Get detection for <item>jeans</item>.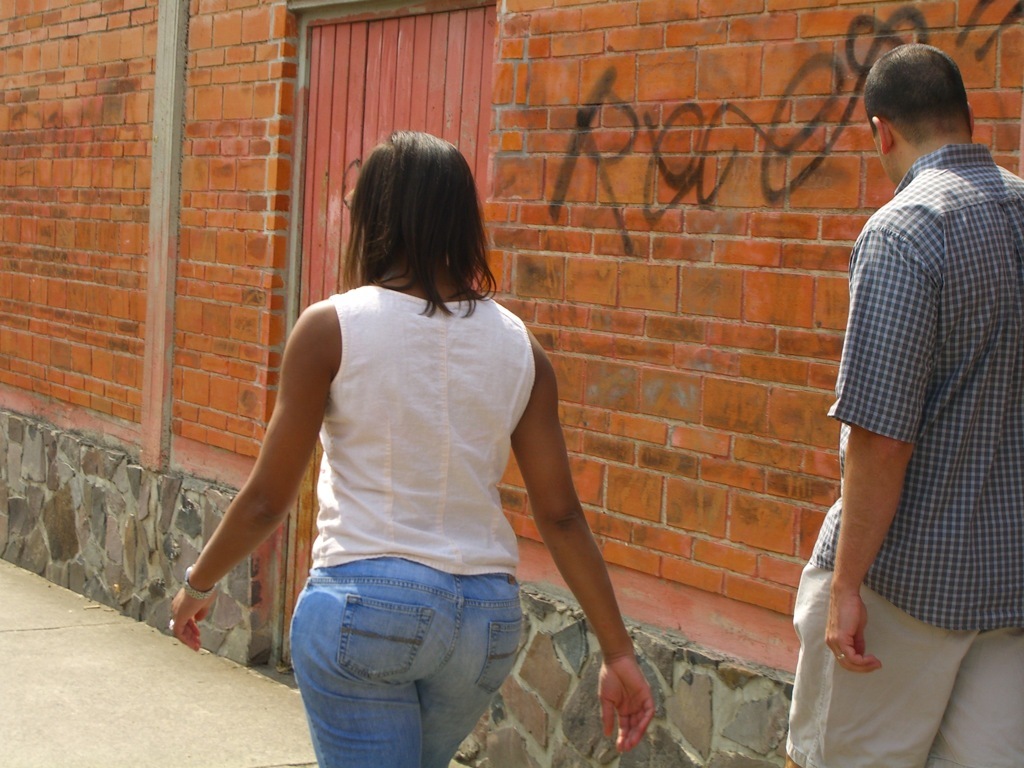
Detection: rect(283, 564, 539, 765).
